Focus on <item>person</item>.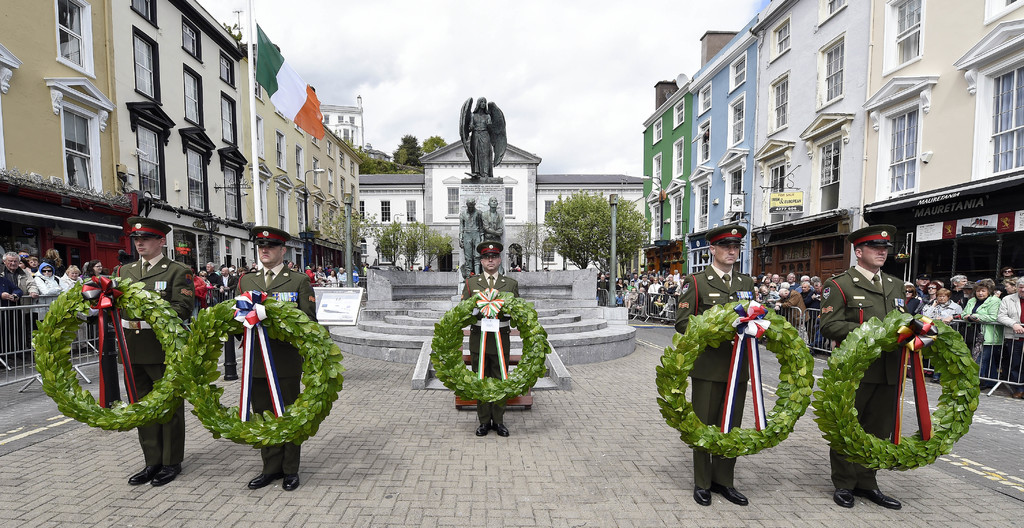
Focused at locate(817, 227, 932, 508).
